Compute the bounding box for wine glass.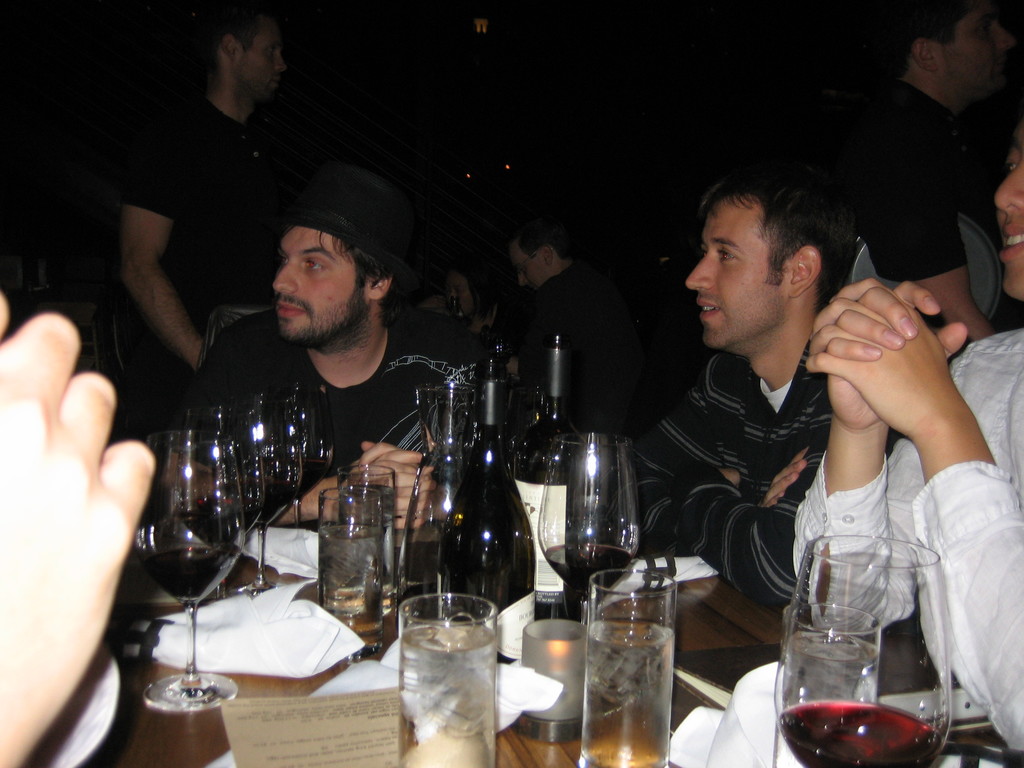
pyautogui.locateOnScreen(175, 408, 265, 597).
